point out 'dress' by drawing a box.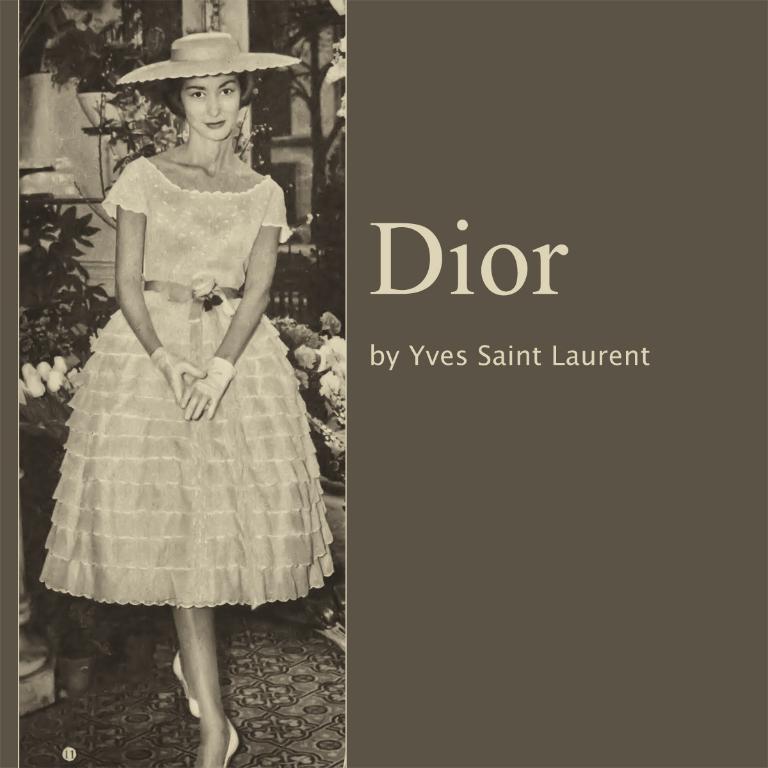
[x1=41, y1=157, x2=337, y2=611].
